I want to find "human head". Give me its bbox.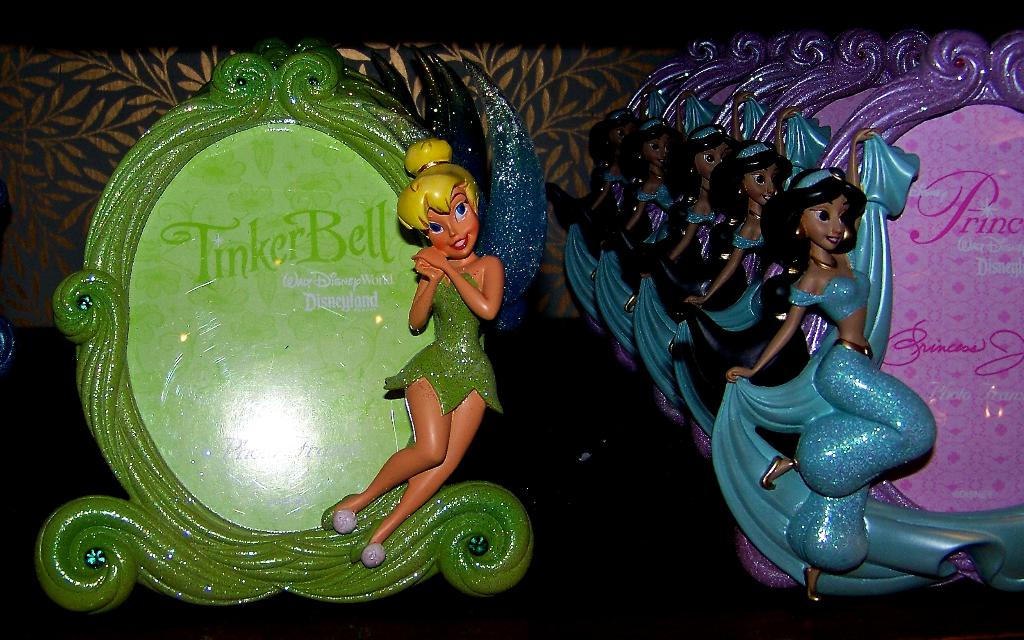
(left=630, top=115, right=665, bottom=170).
